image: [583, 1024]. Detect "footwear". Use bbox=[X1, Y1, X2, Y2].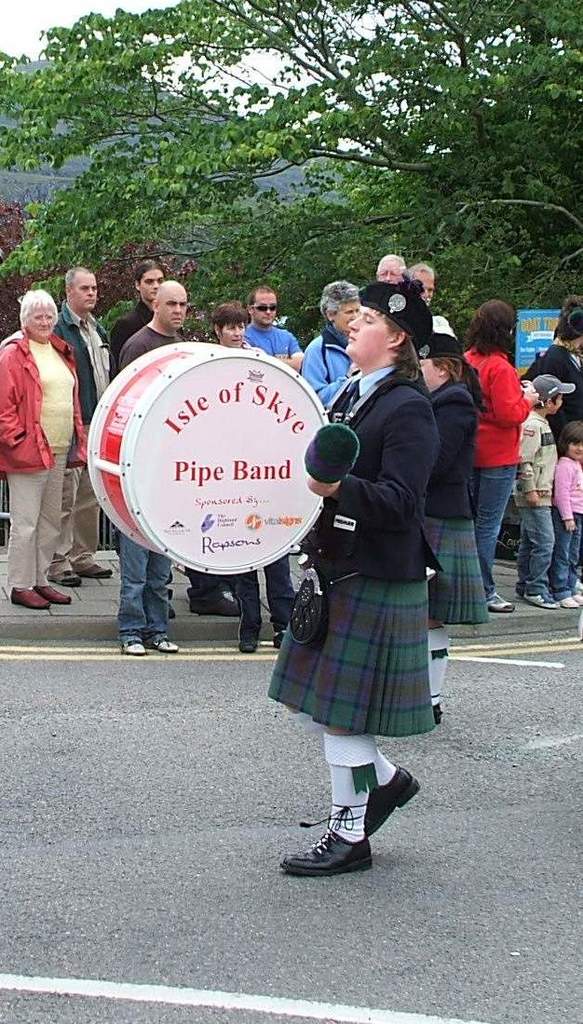
bbox=[278, 824, 371, 876].
